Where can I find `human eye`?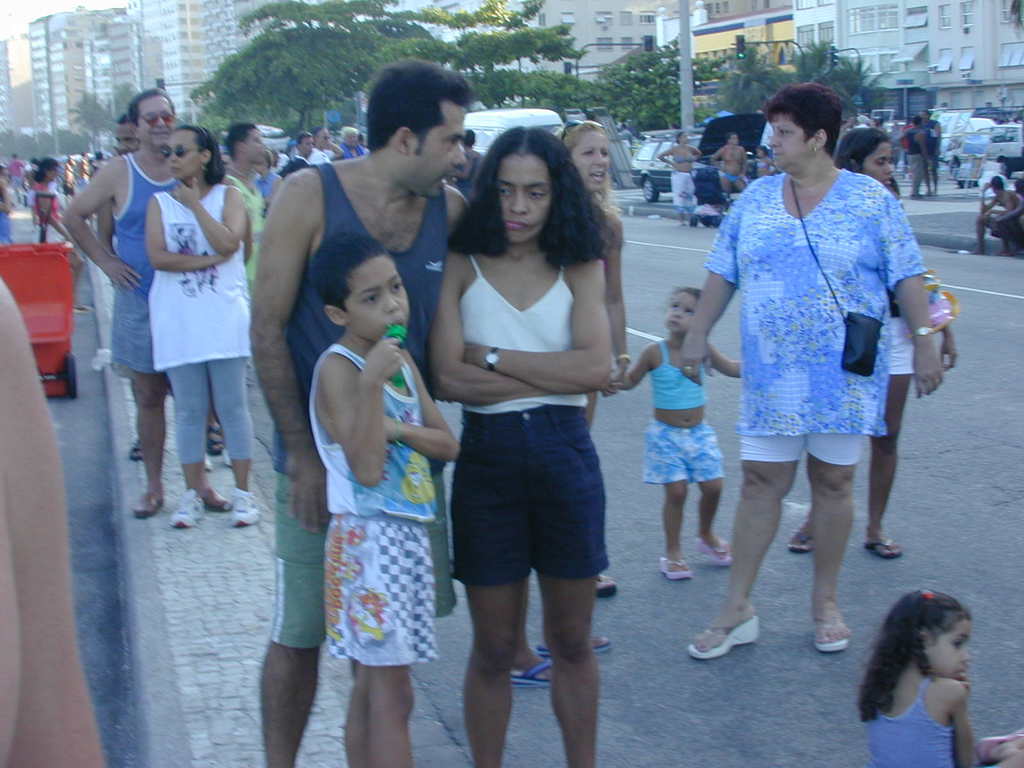
You can find it at bbox(442, 136, 456, 147).
